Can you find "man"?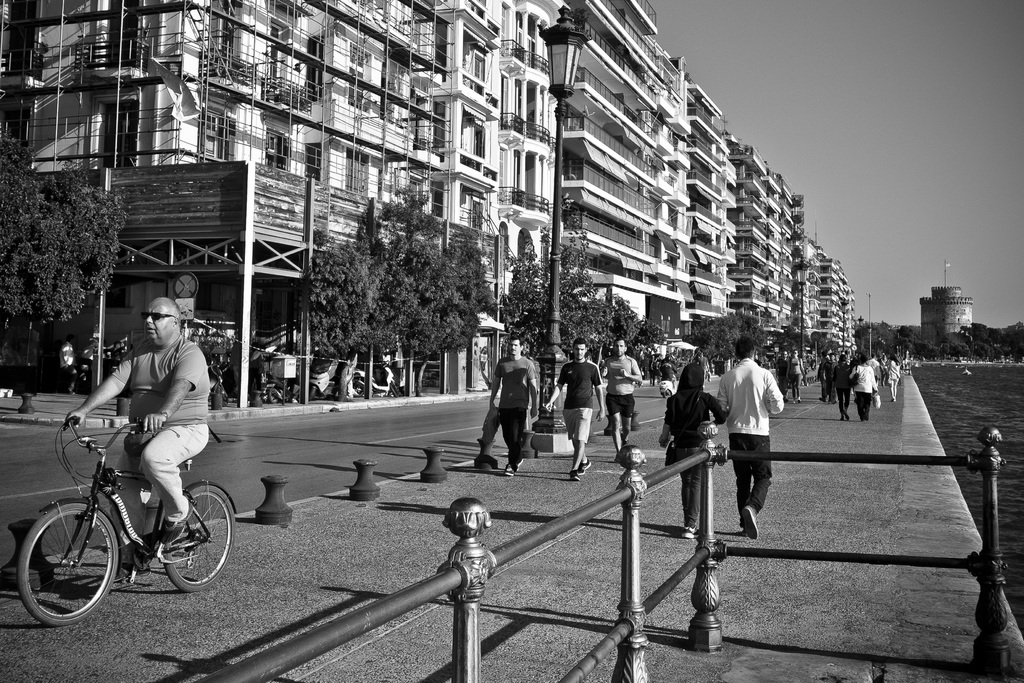
Yes, bounding box: bbox(61, 295, 209, 582).
